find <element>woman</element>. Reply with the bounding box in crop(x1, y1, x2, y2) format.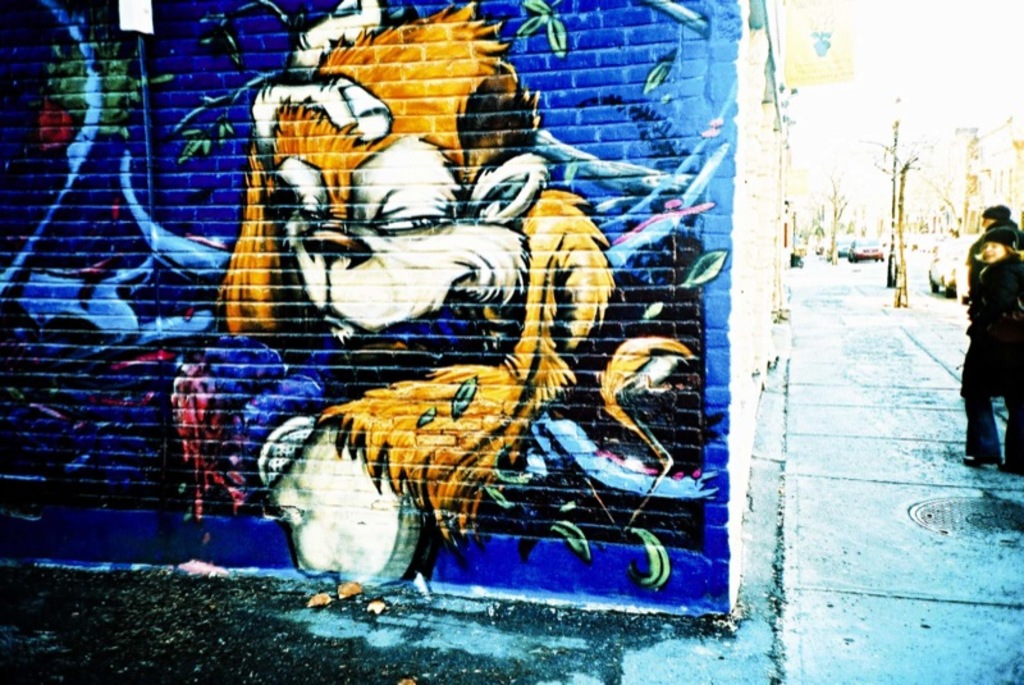
crop(950, 202, 1023, 483).
